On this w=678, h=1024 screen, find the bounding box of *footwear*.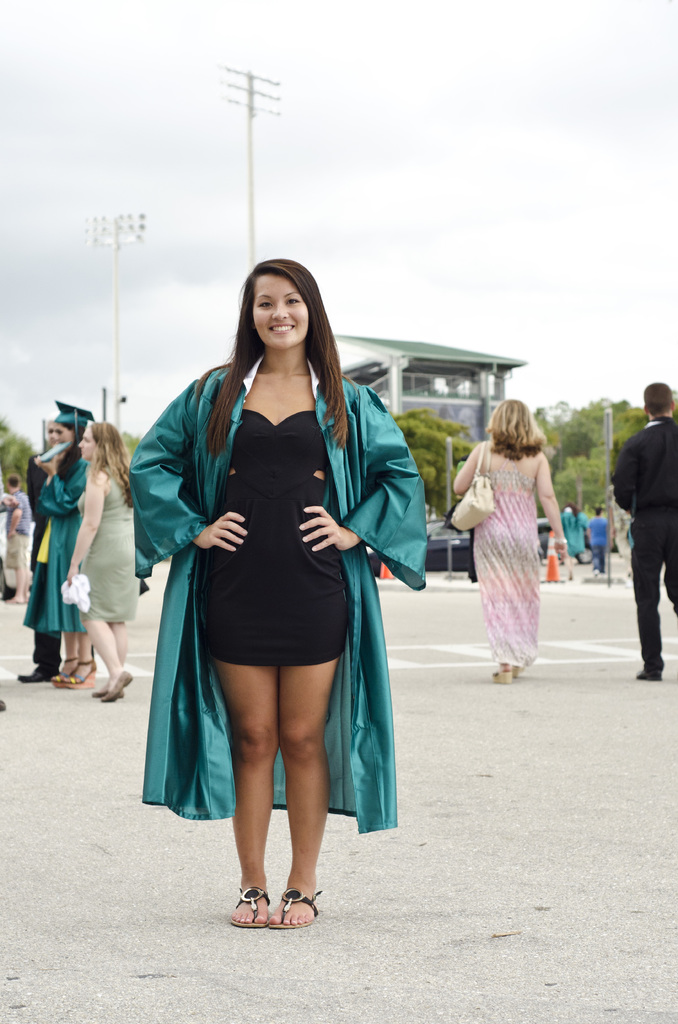
Bounding box: (x1=95, y1=685, x2=126, y2=706).
